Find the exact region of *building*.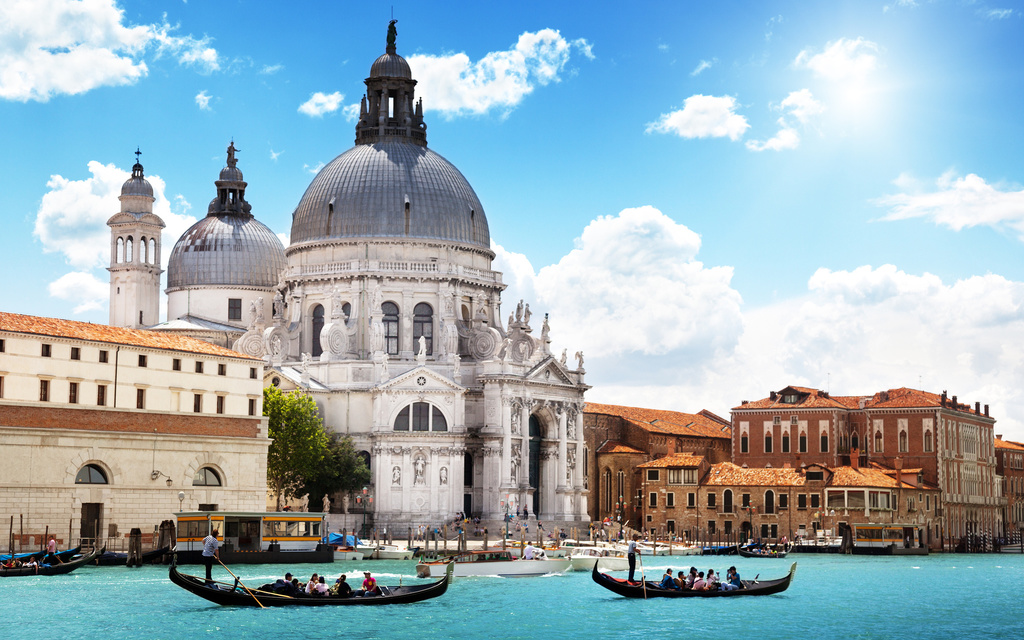
Exact region: 0/312/273/551.
